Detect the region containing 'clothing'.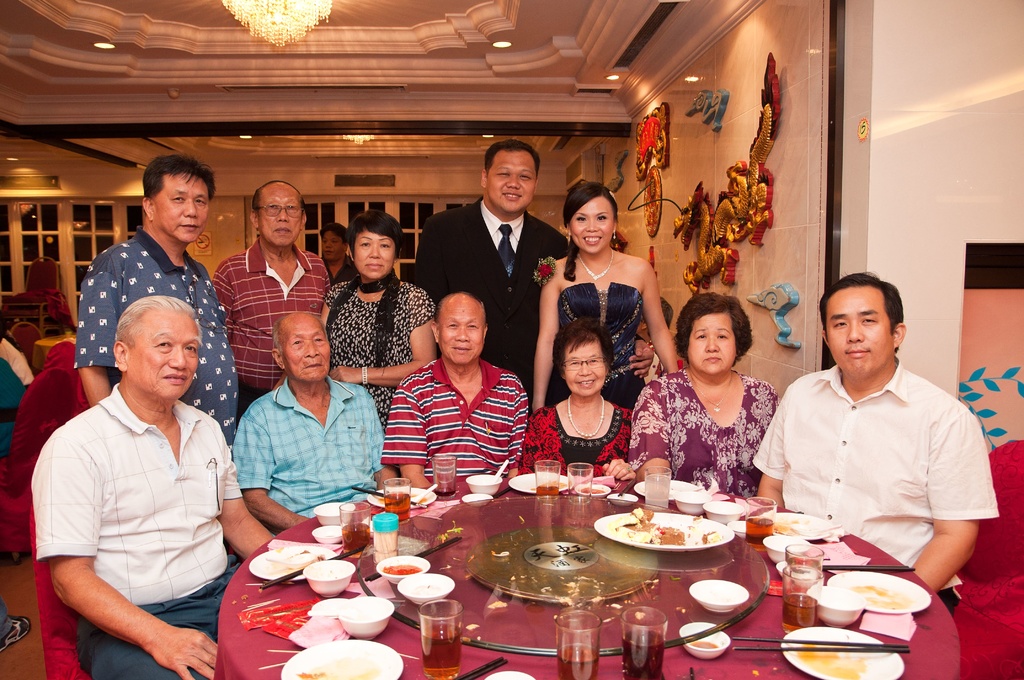
crop(556, 276, 643, 406).
